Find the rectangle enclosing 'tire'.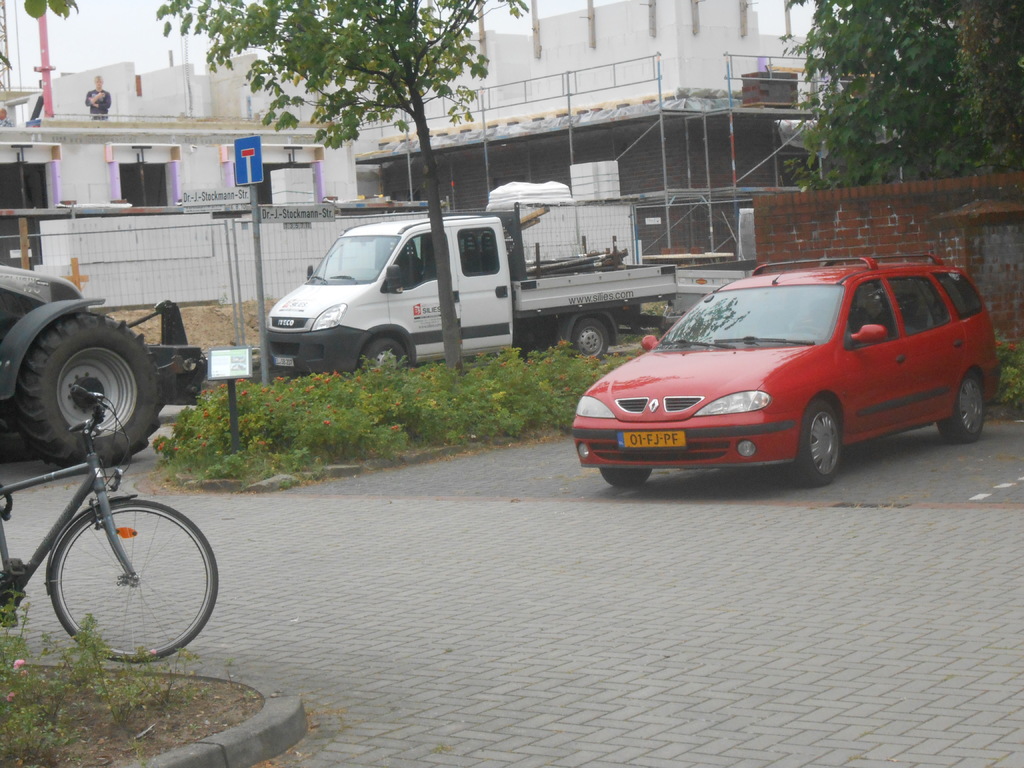
(left=940, top=372, right=988, bottom=441).
